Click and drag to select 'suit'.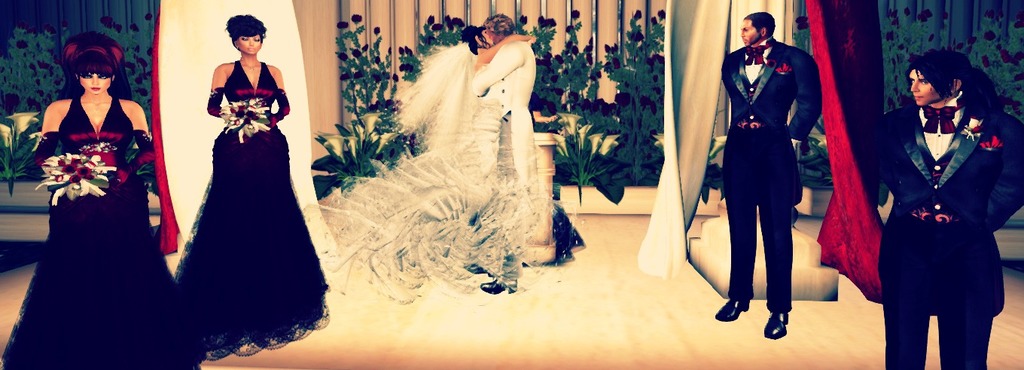
Selection: (873, 52, 1012, 369).
